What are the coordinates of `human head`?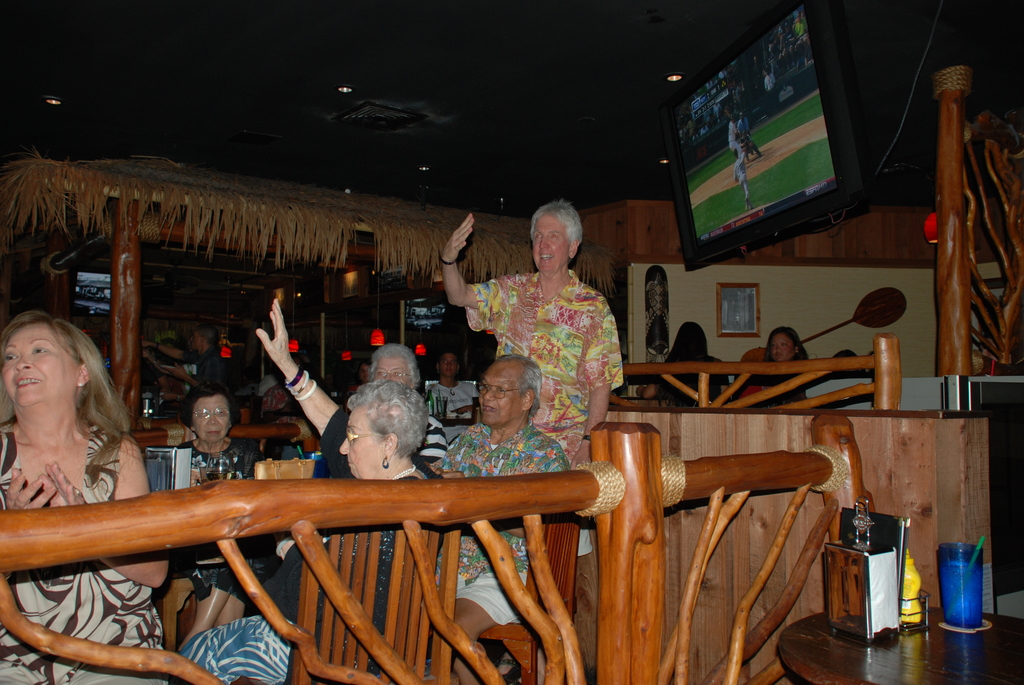
(x1=770, y1=325, x2=808, y2=359).
